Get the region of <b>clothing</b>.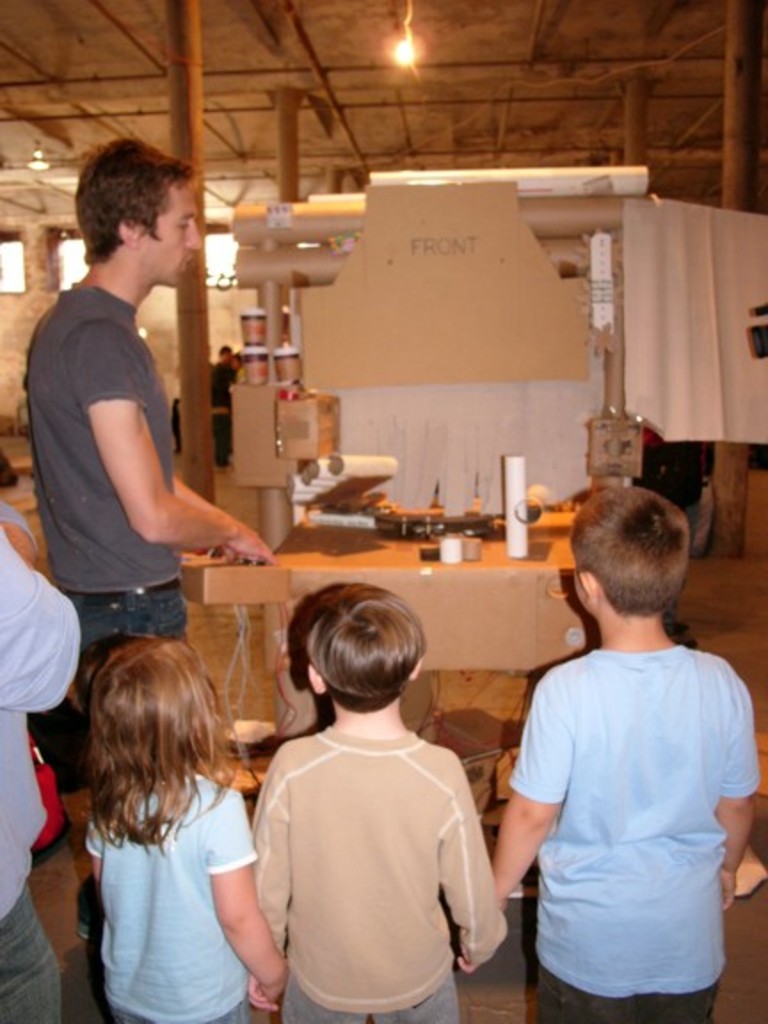
region(28, 288, 192, 665).
